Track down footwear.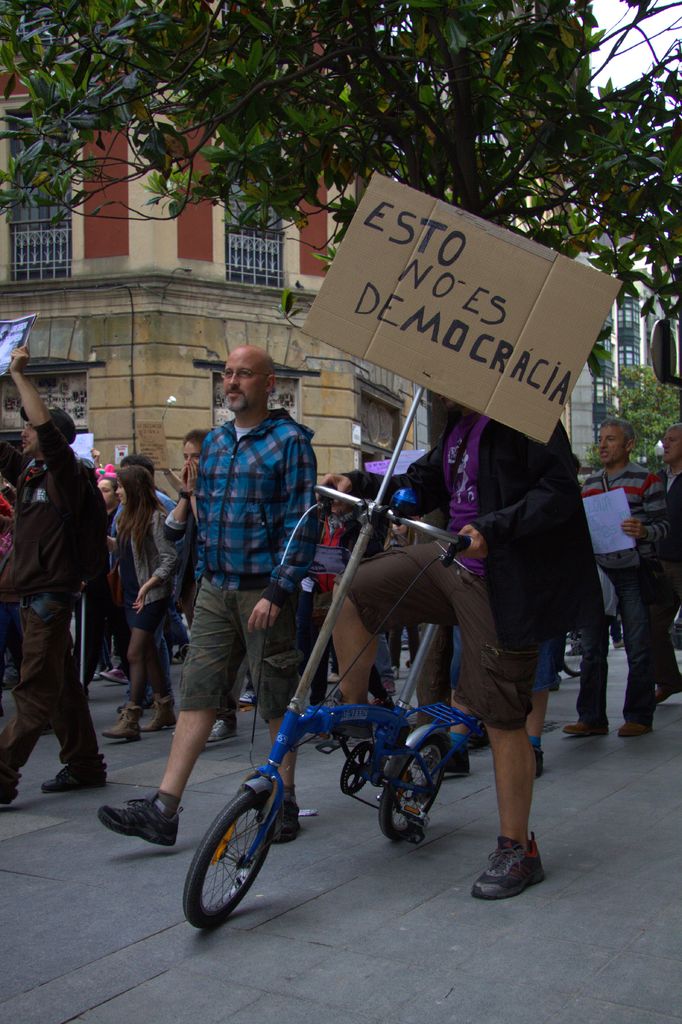
Tracked to <region>104, 692, 147, 746</region>.
